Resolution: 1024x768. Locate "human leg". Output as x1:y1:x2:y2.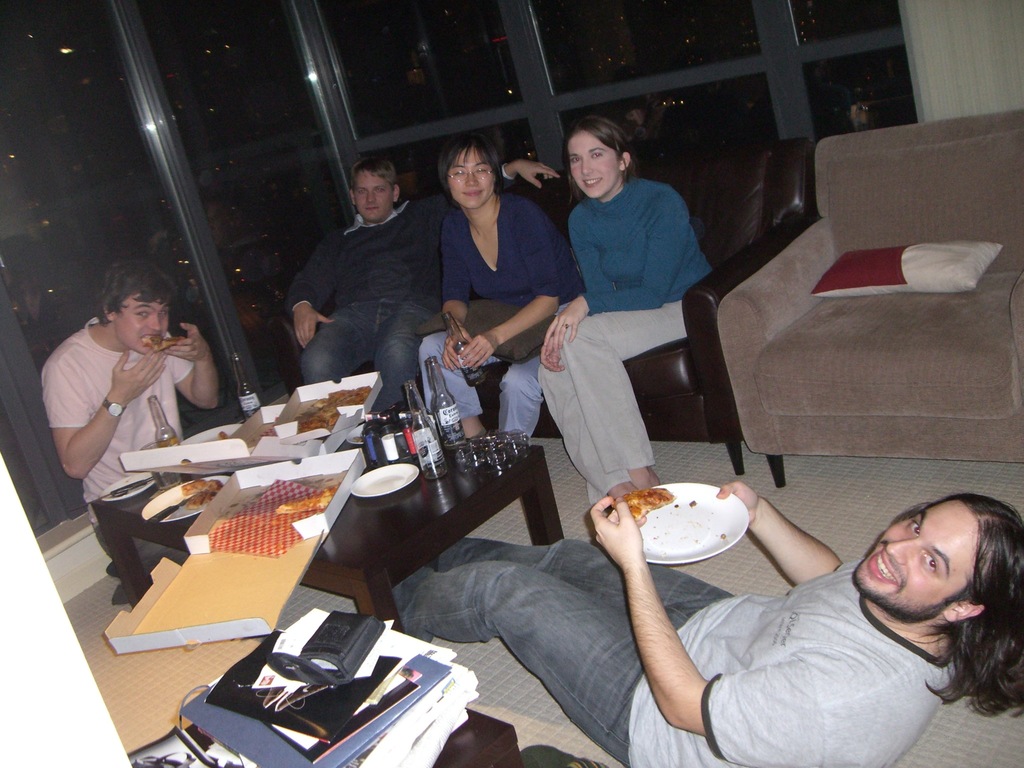
377:294:439:409.
